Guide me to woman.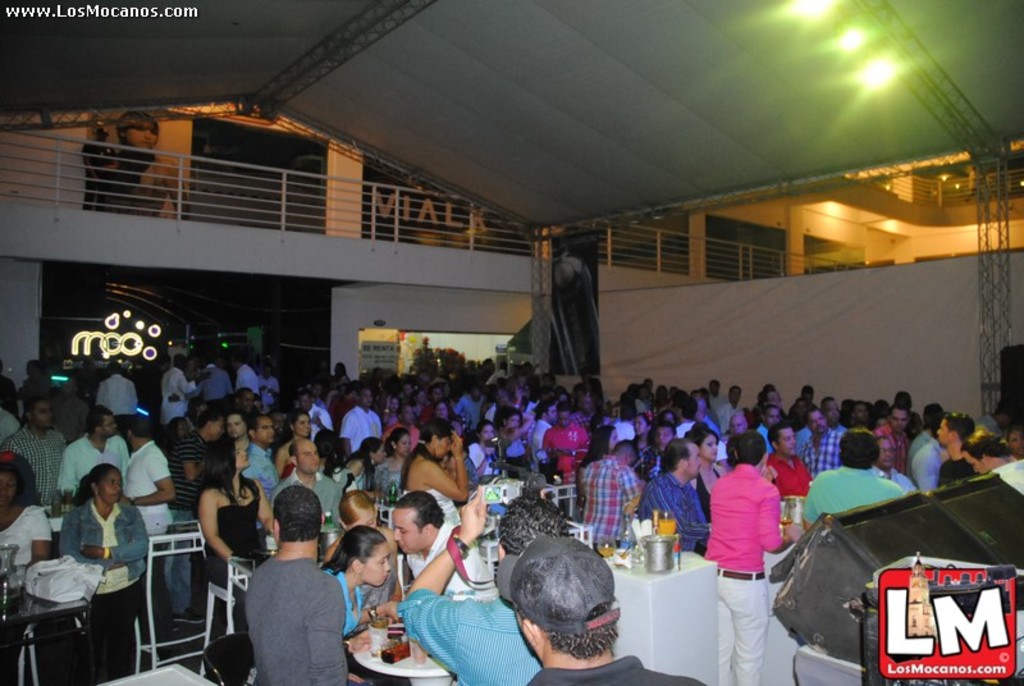
Guidance: 0,453,52,572.
